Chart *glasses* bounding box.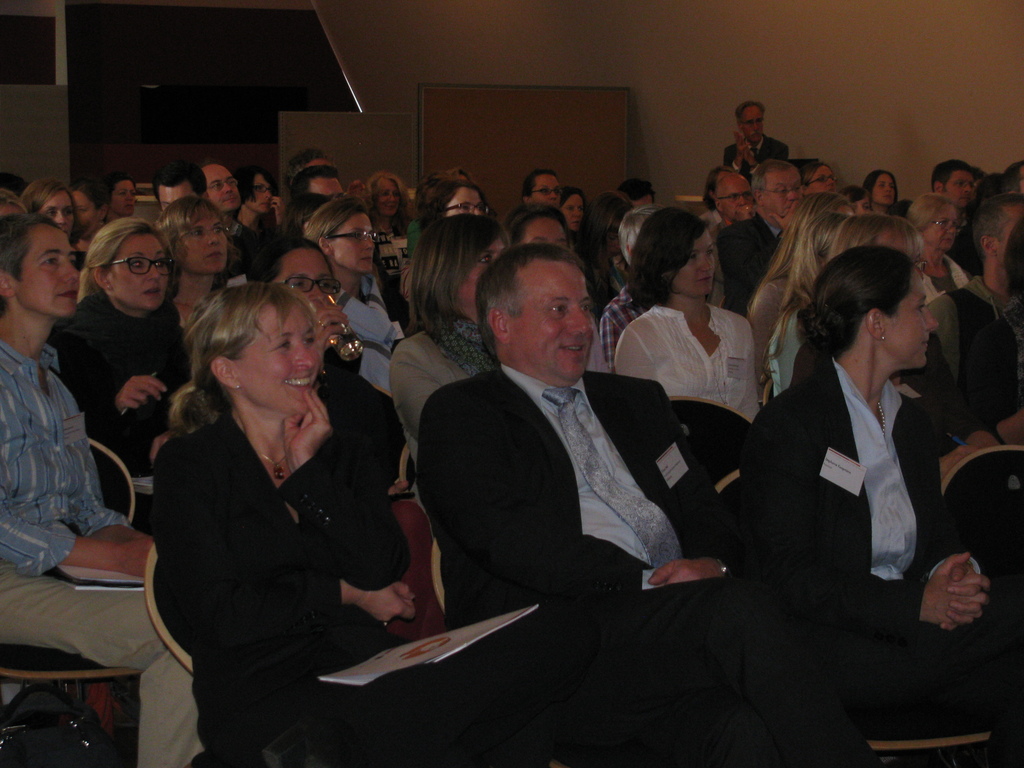
Charted: [108, 255, 168, 278].
